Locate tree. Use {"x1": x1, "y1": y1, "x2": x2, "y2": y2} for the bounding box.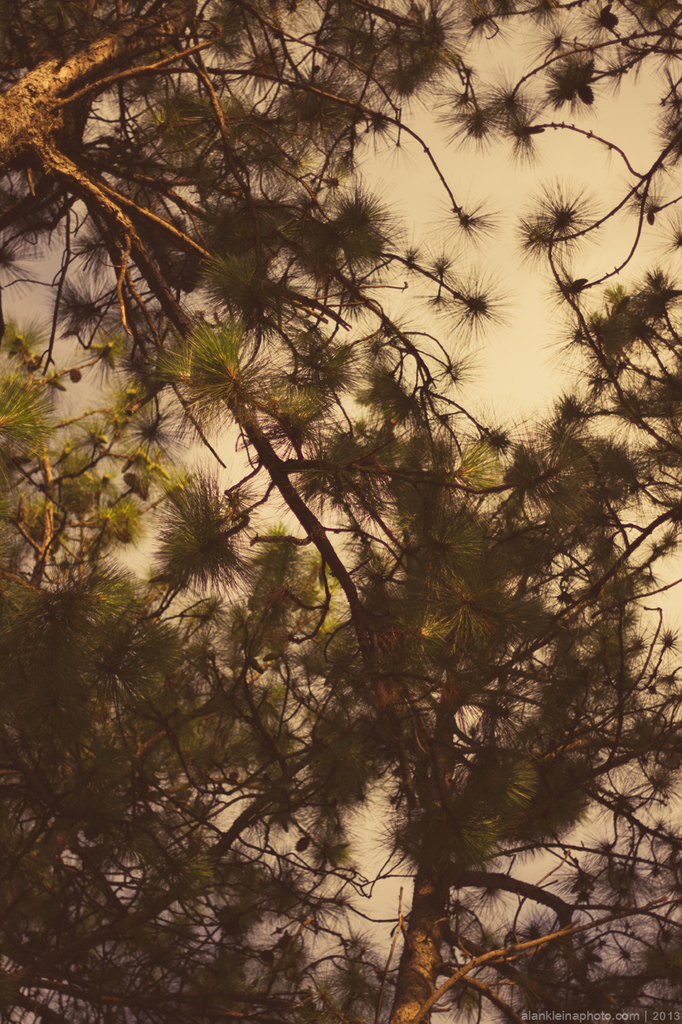
{"x1": 297, "y1": 596, "x2": 681, "y2": 1023}.
